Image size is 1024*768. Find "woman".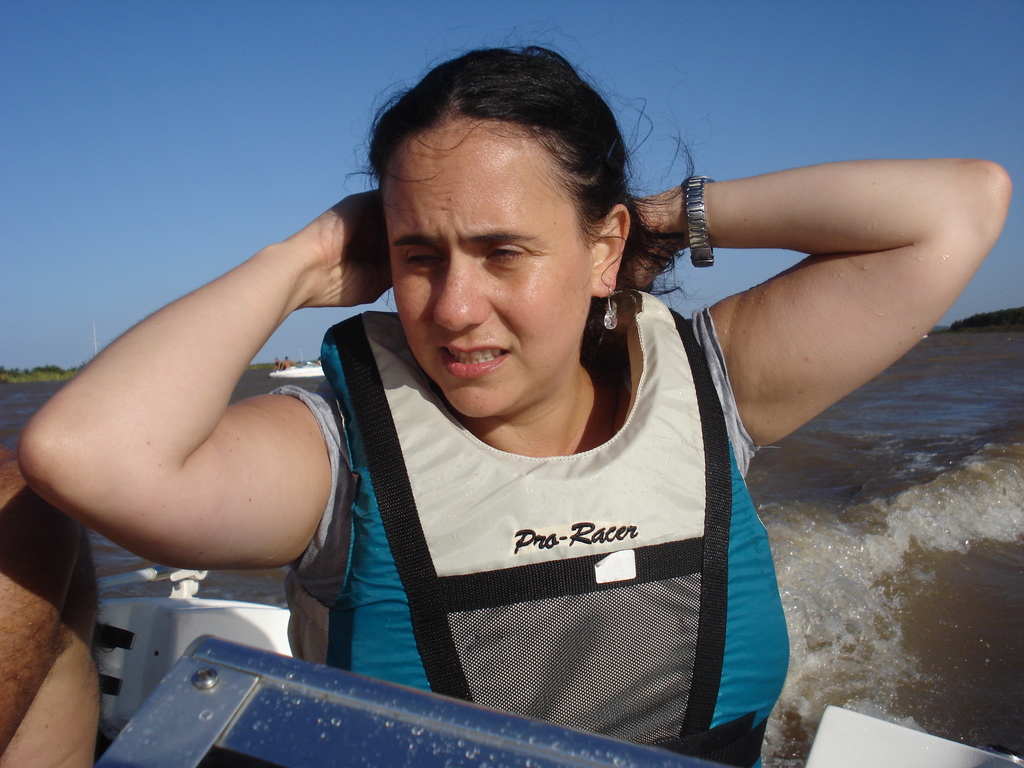
select_region(8, 26, 1021, 767).
